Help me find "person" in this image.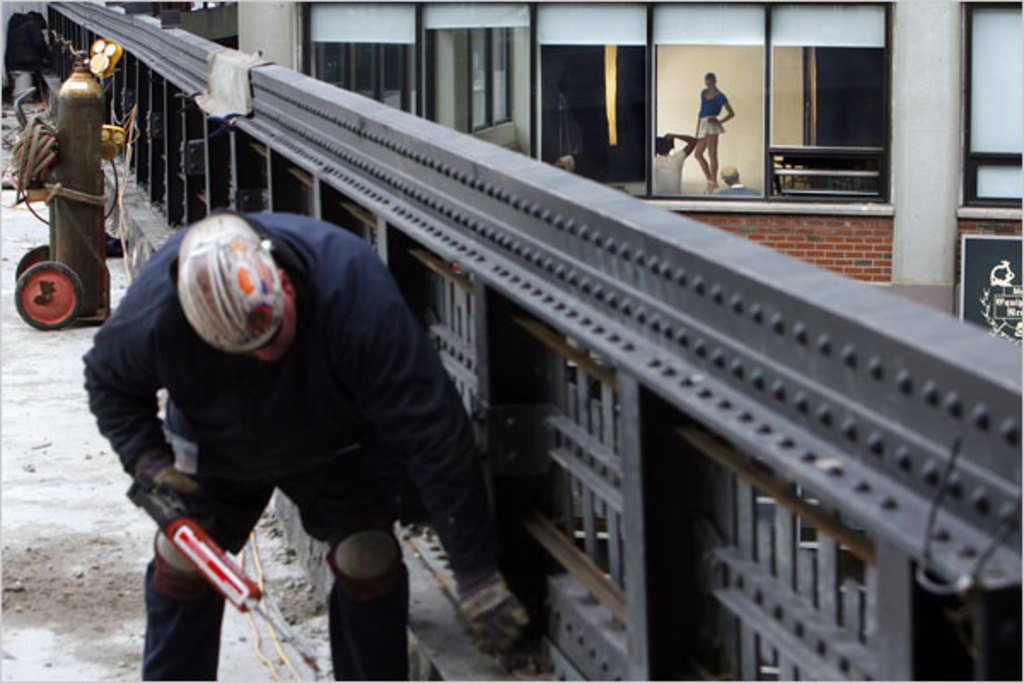
Found it: (79, 201, 541, 681).
